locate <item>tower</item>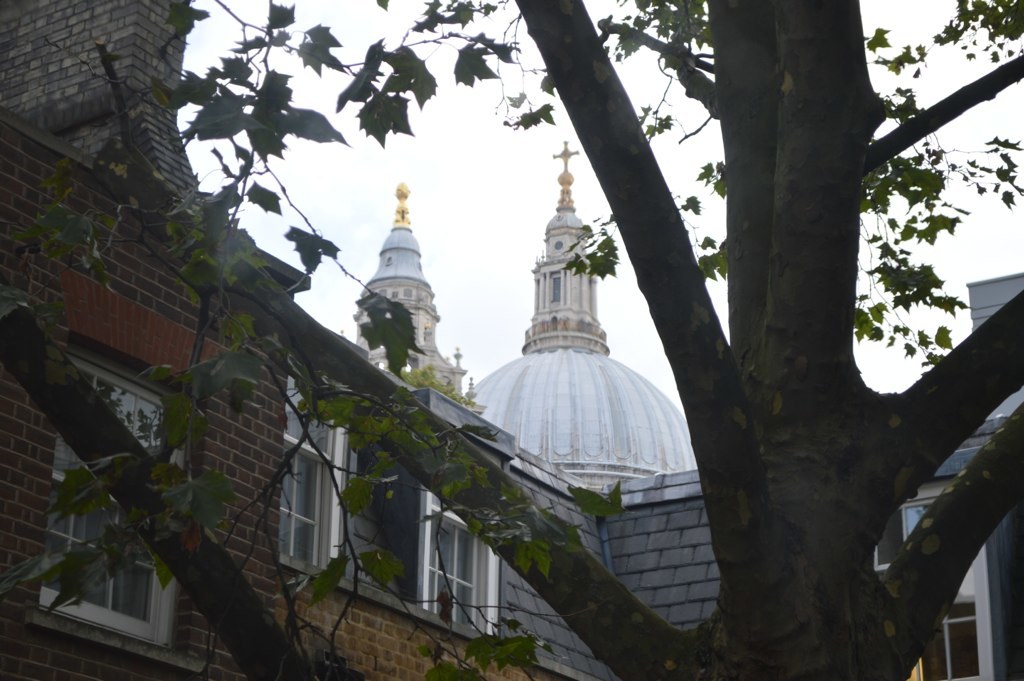
(x1=335, y1=186, x2=480, y2=579)
